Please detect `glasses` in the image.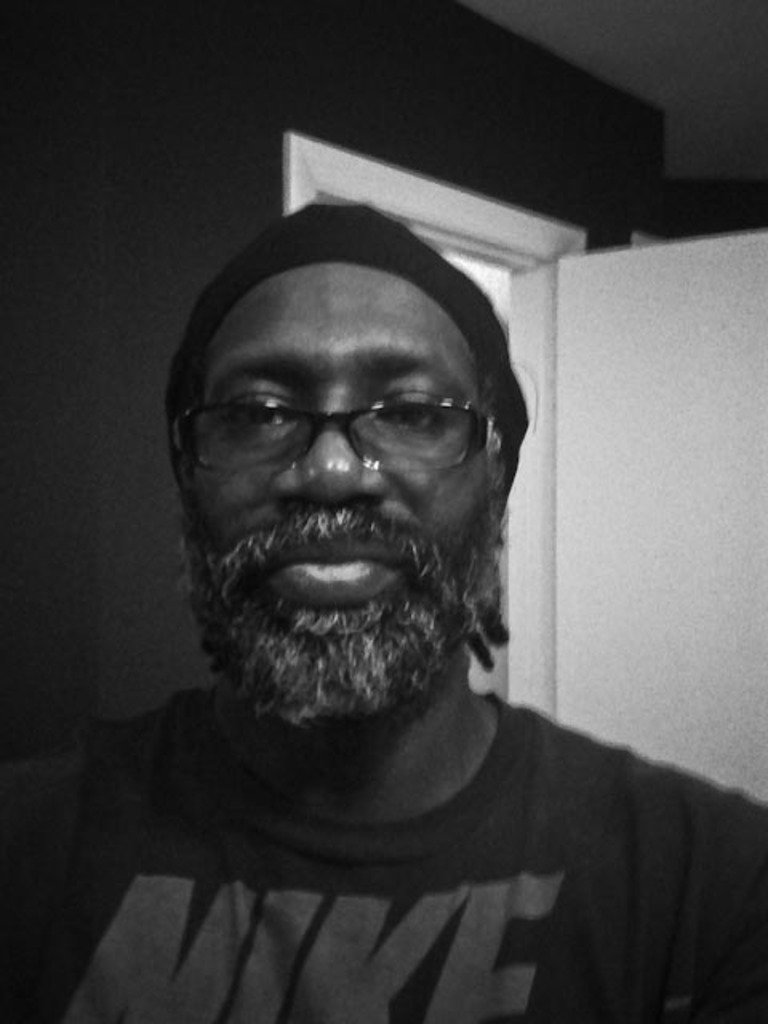
BBox(178, 362, 509, 469).
